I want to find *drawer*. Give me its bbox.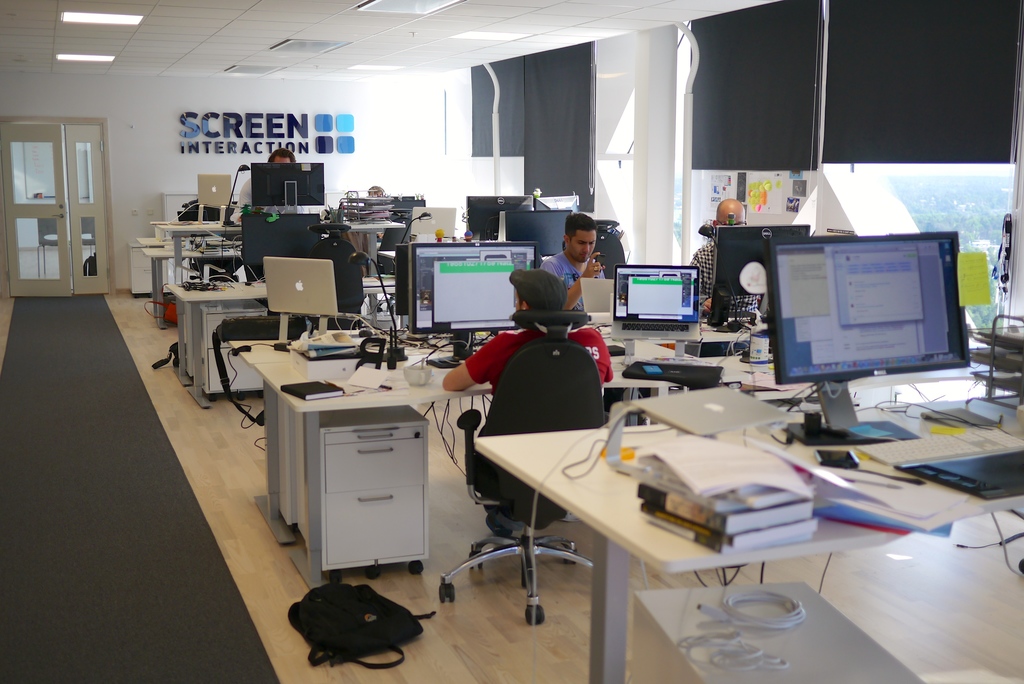
209/348/262/396.
